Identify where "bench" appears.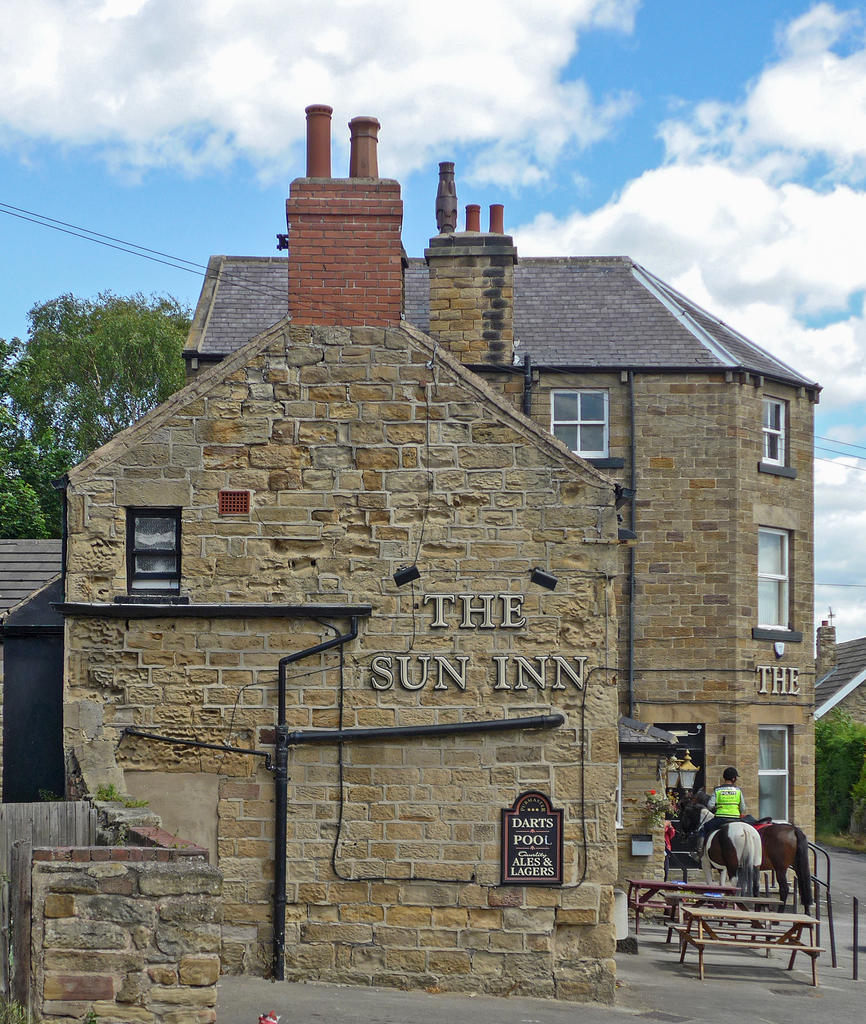
Appears at pyautogui.locateOnScreen(627, 876, 788, 946).
